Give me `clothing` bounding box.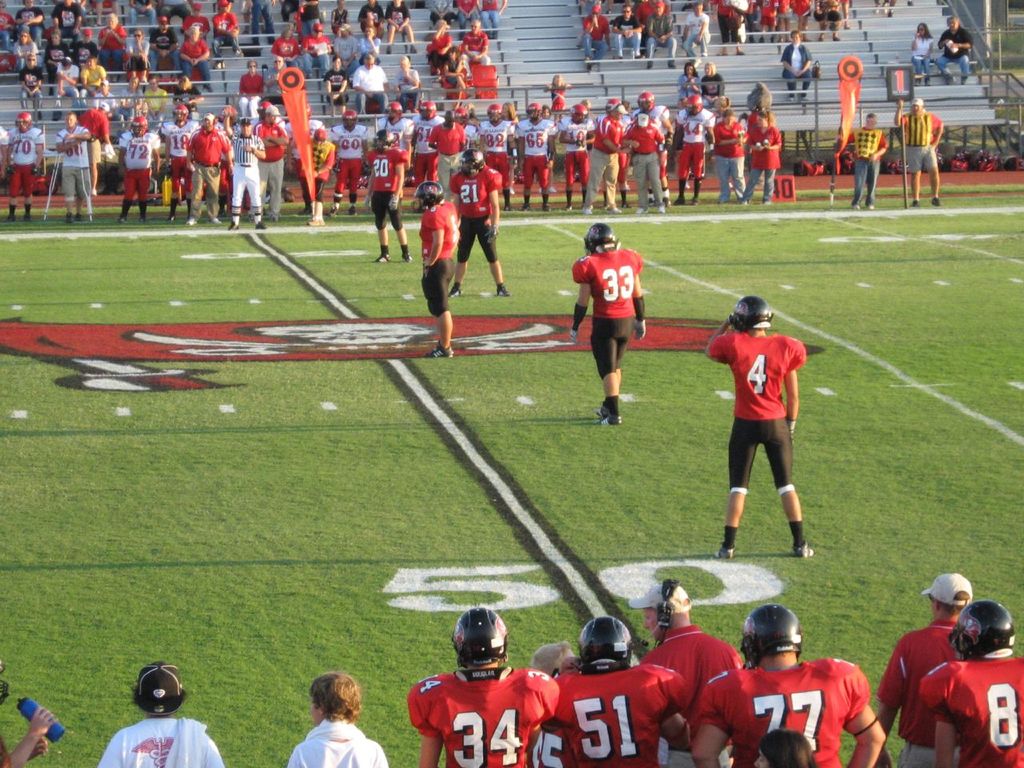
crop(92, 721, 226, 767).
